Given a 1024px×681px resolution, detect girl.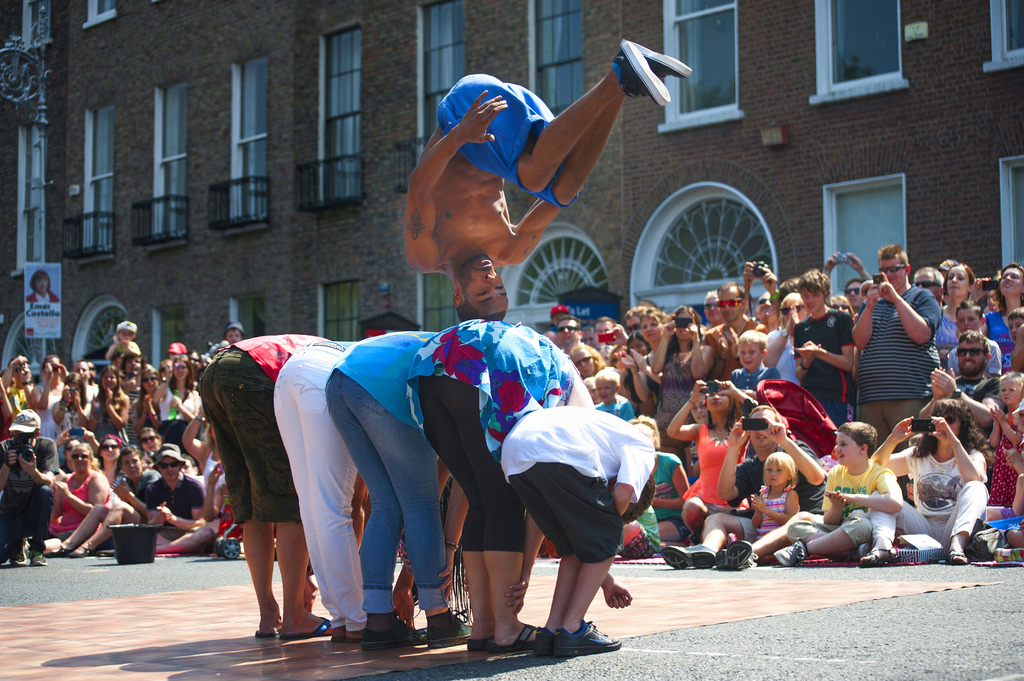
box(624, 416, 694, 563).
